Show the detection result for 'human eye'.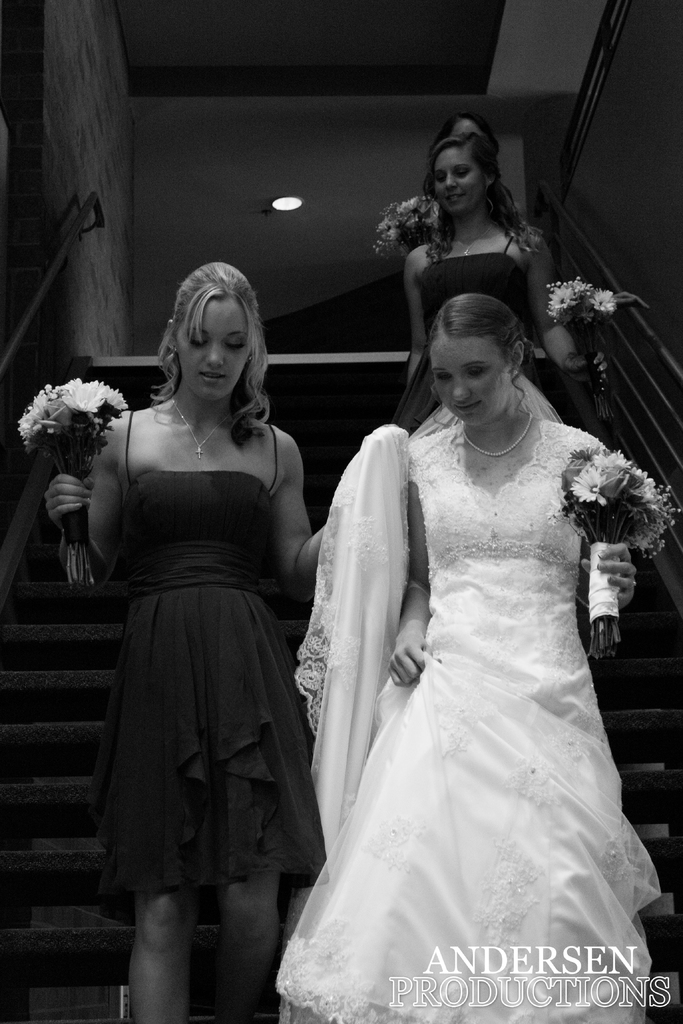
pyautogui.locateOnScreen(432, 369, 454, 386).
